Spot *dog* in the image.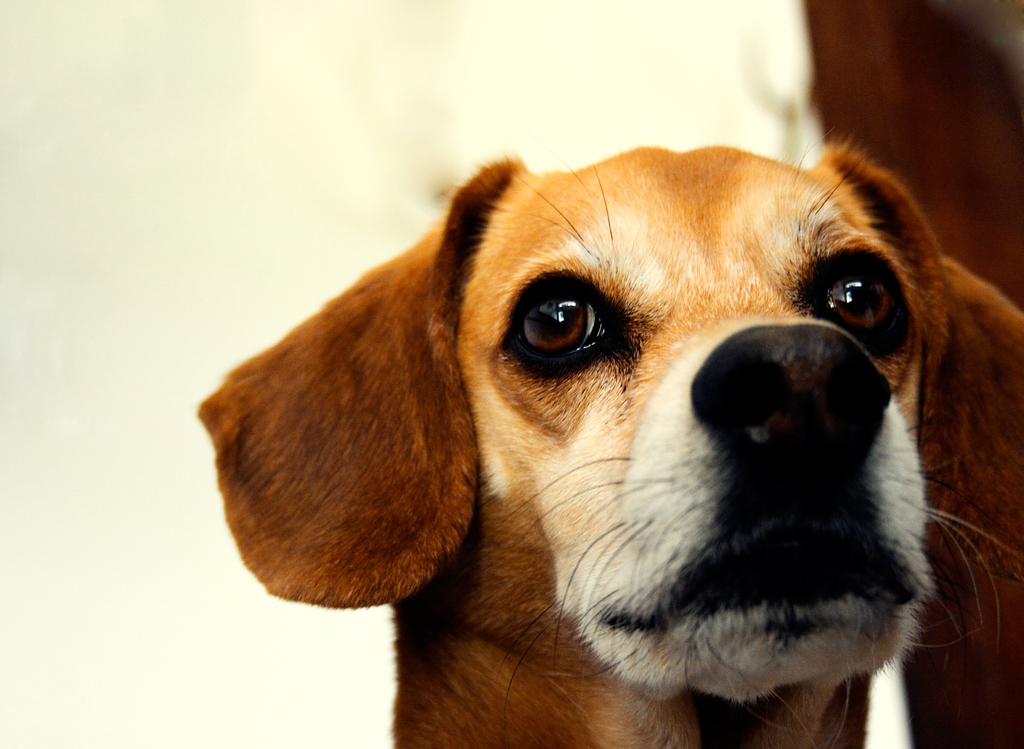
*dog* found at Rect(195, 127, 1023, 748).
